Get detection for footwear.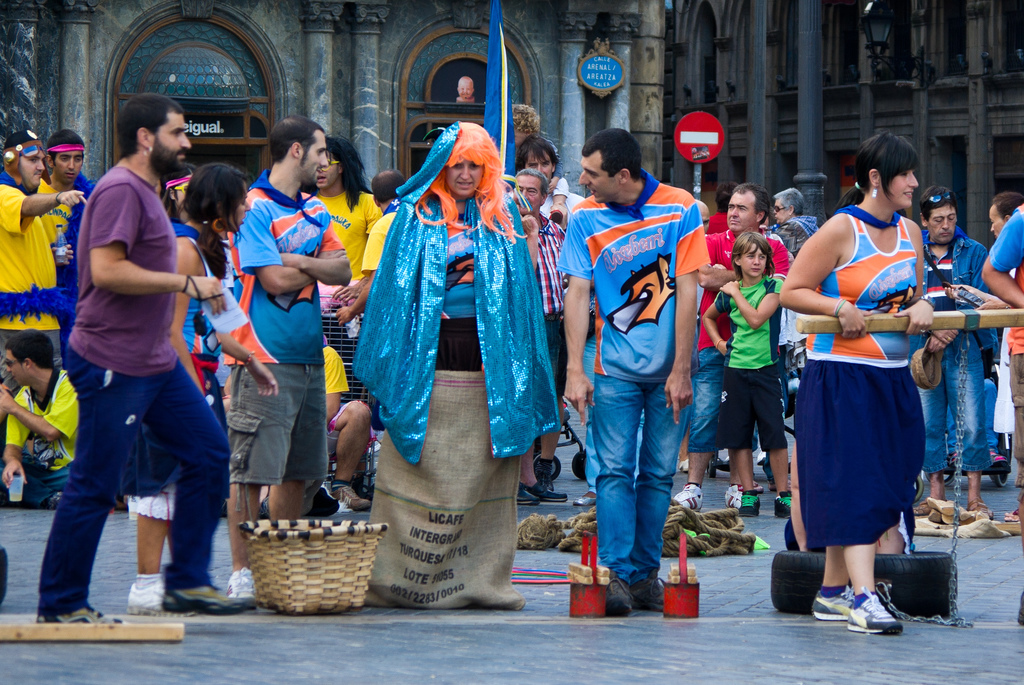
Detection: l=740, t=489, r=760, b=517.
